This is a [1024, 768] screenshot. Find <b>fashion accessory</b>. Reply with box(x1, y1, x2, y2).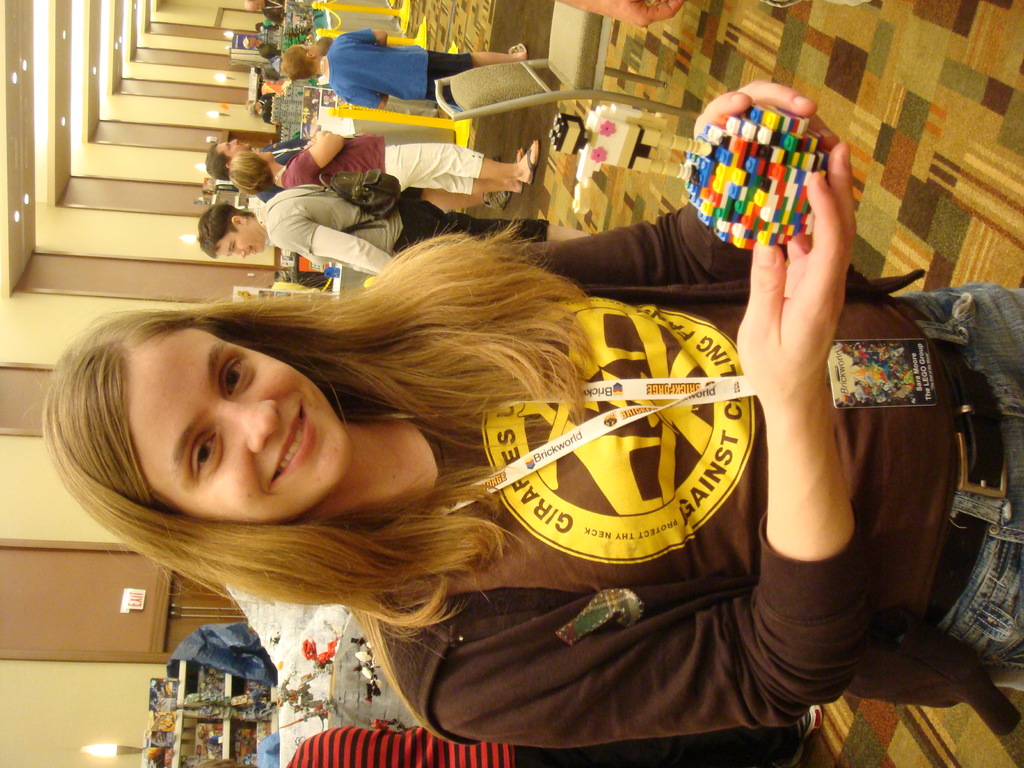
box(676, 97, 844, 250).
